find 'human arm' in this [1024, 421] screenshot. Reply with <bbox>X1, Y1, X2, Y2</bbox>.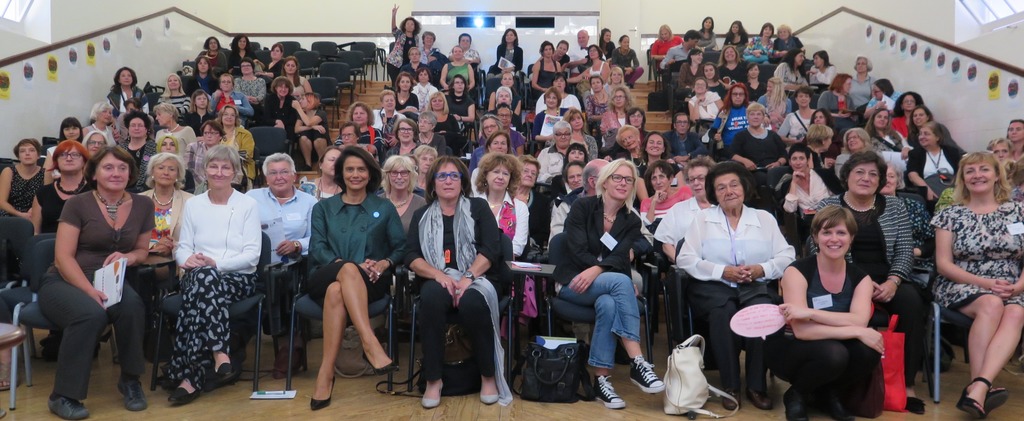
<bbox>622, 52, 642, 76</bbox>.
